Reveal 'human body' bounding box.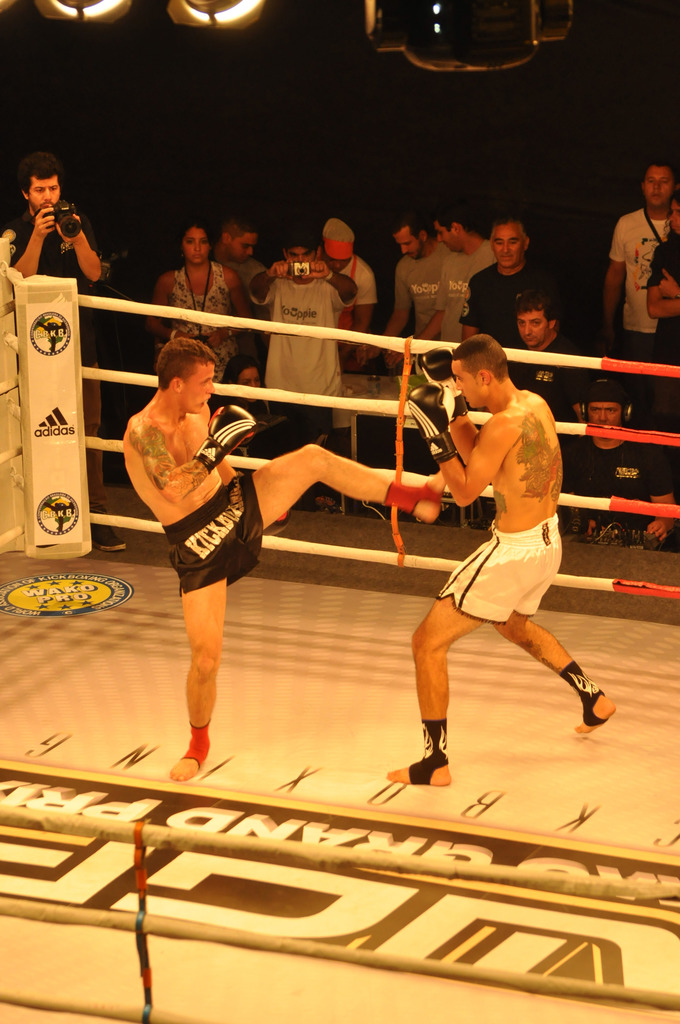
Revealed: 598/159/679/408.
